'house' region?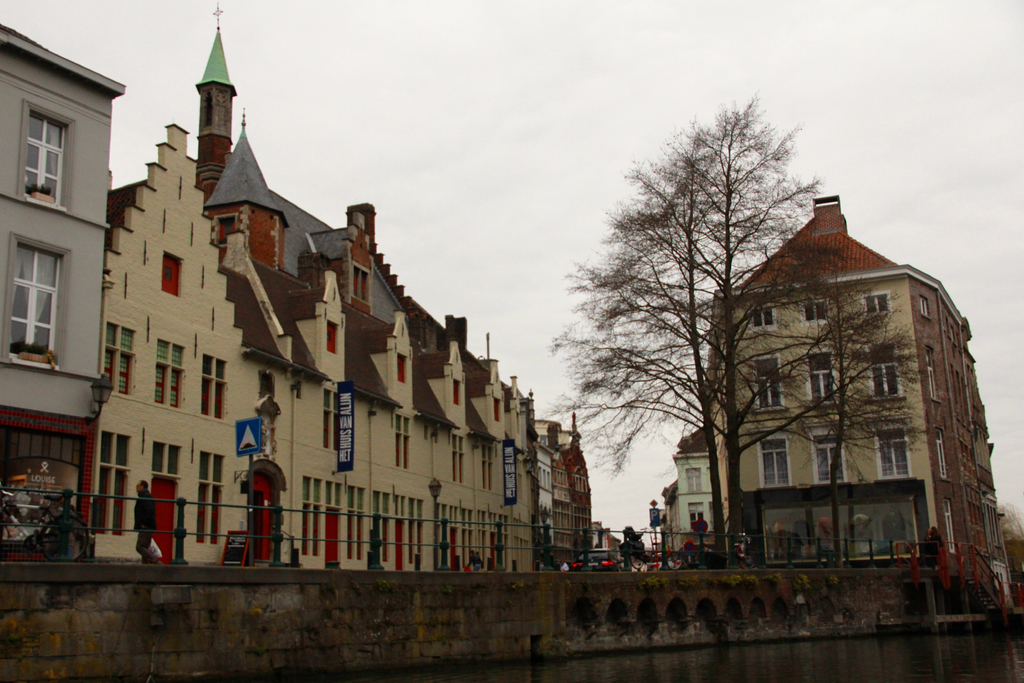
999, 484, 1023, 614
